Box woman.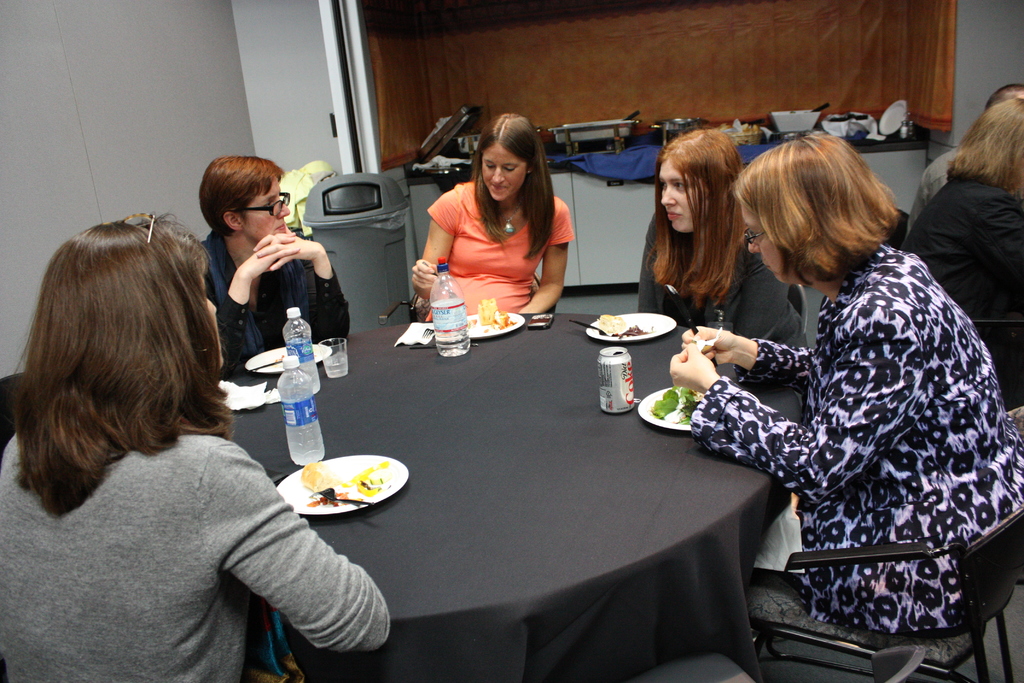
BBox(199, 156, 341, 378).
